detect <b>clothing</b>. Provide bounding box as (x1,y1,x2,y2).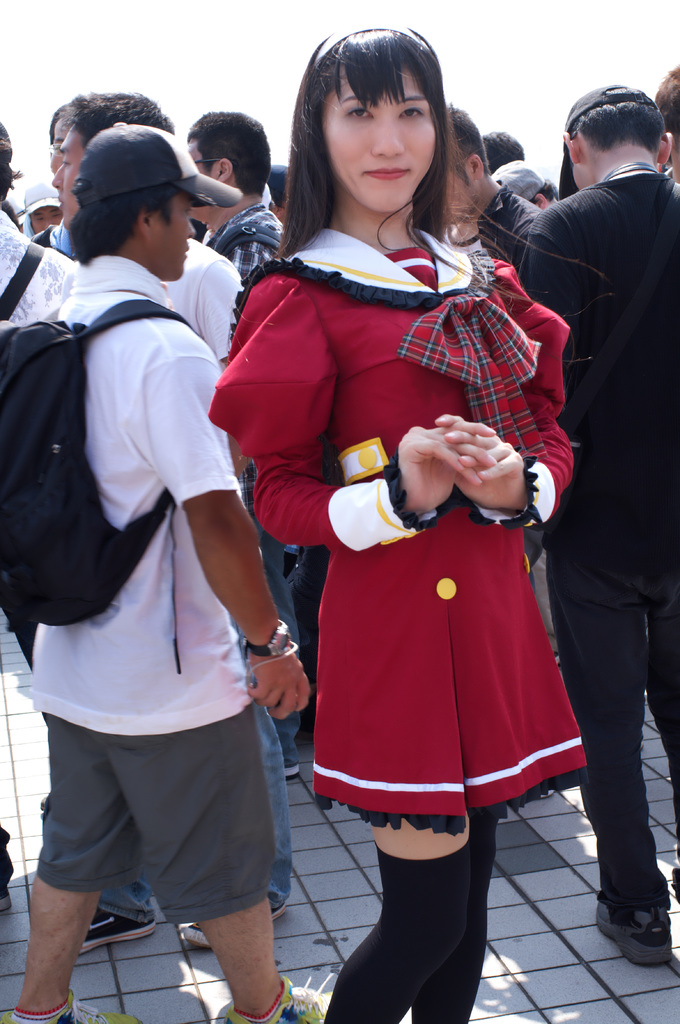
(31,259,251,739).
